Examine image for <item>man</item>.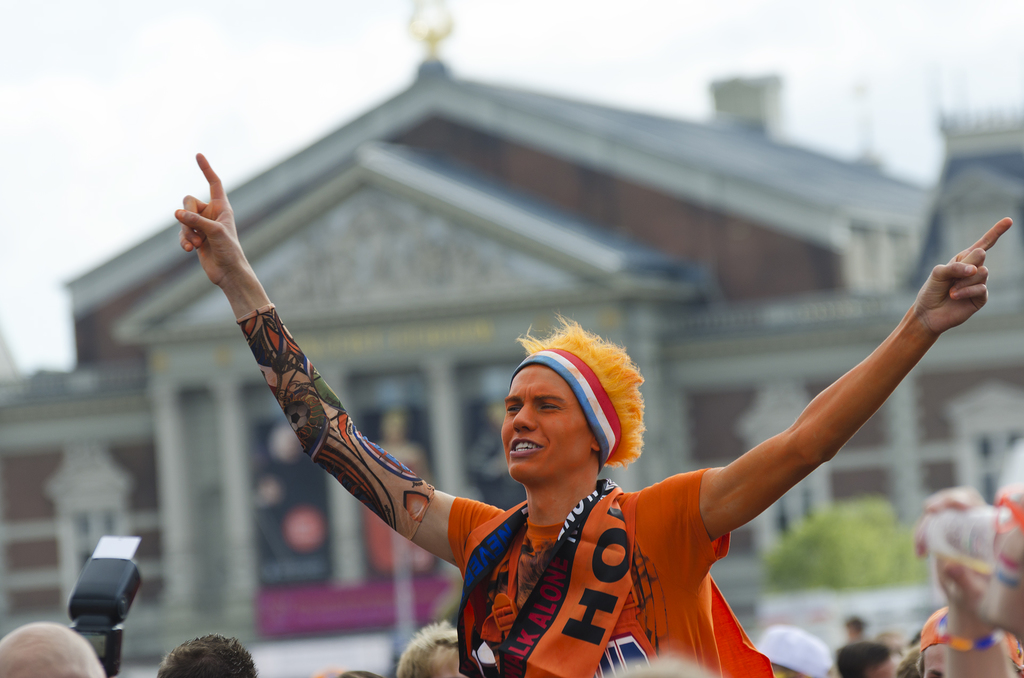
Examination result: {"x1": 0, "y1": 620, "x2": 106, "y2": 677}.
